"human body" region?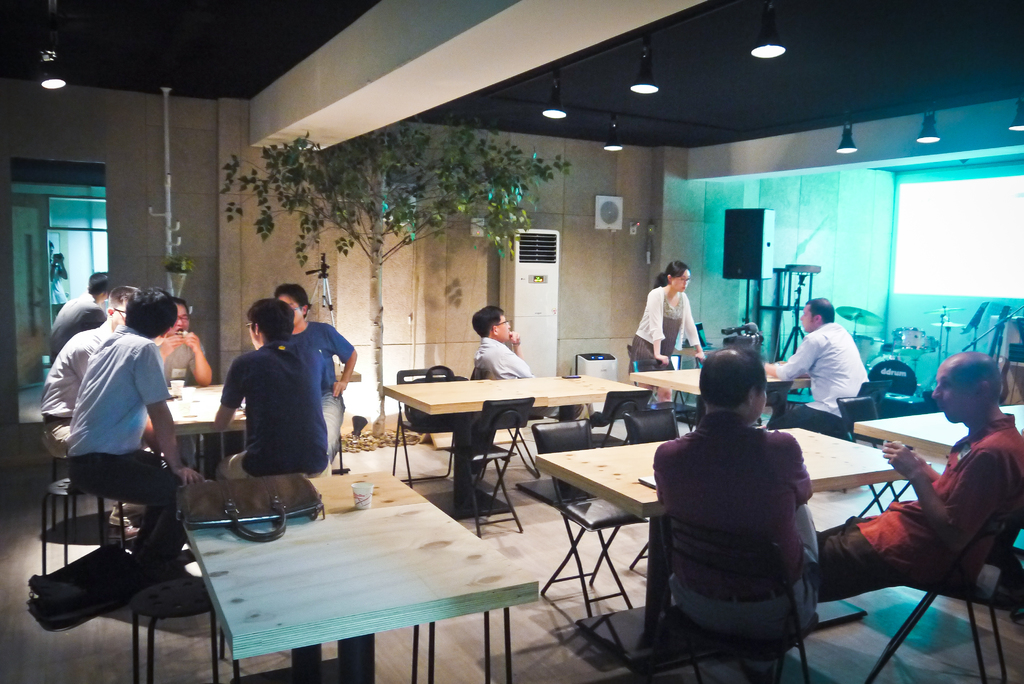
[x1=785, y1=297, x2=883, y2=436]
